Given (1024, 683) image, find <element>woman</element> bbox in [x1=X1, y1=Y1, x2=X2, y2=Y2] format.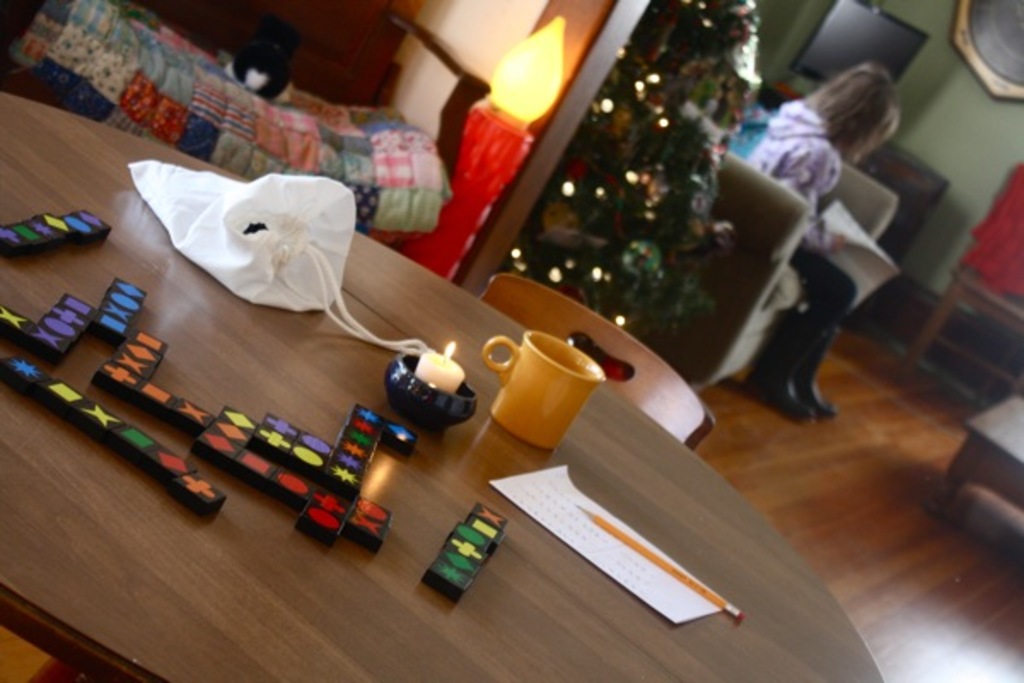
[x1=724, y1=34, x2=905, y2=430].
